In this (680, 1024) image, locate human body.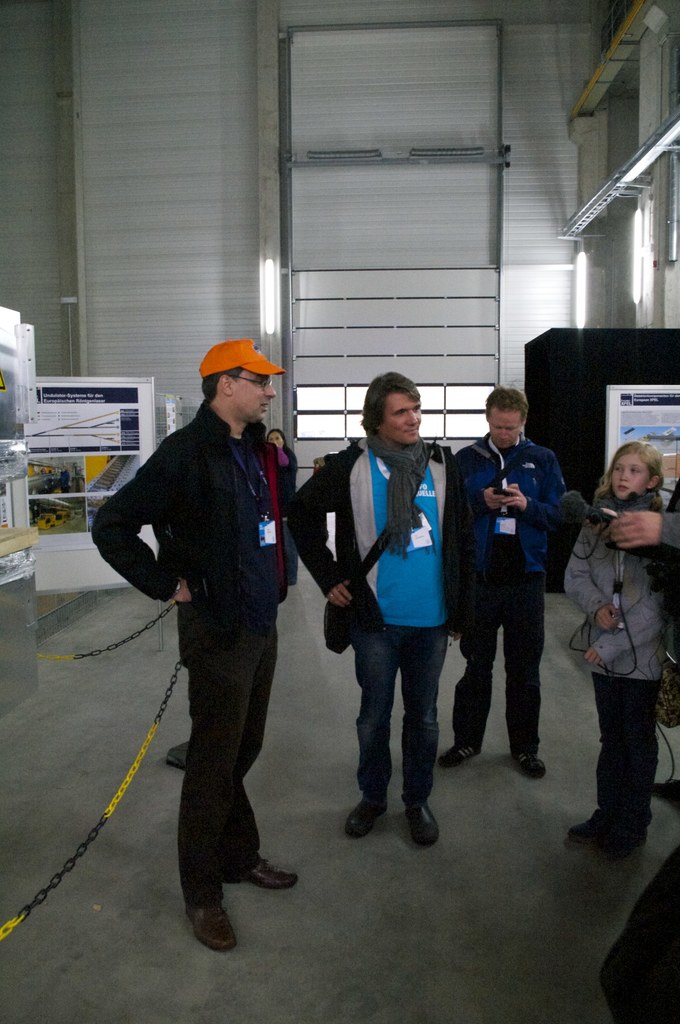
Bounding box: bbox=(287, 367, 454, 853).
